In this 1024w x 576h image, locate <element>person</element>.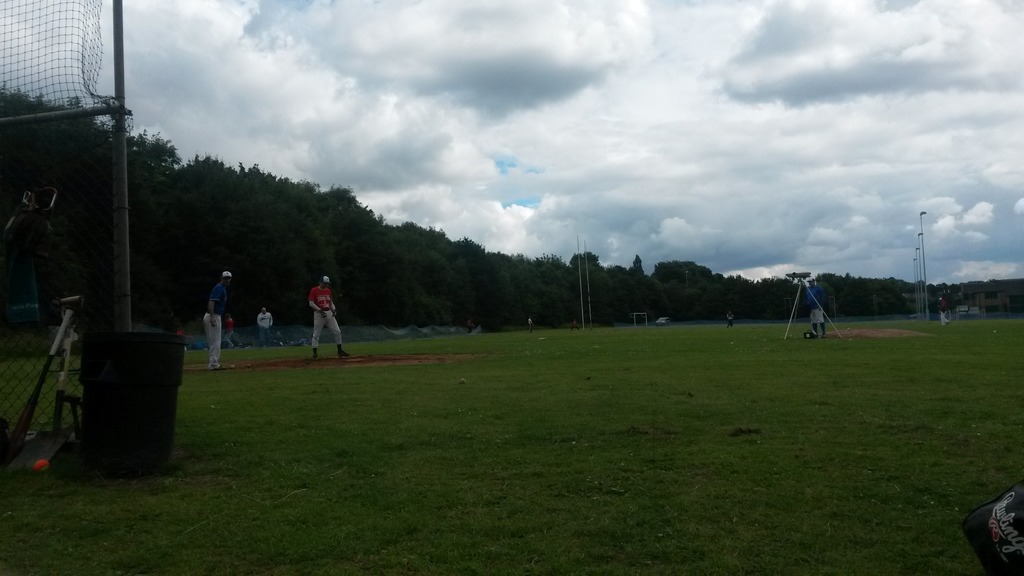
Bounding box: 526, 314, 535, 335.
